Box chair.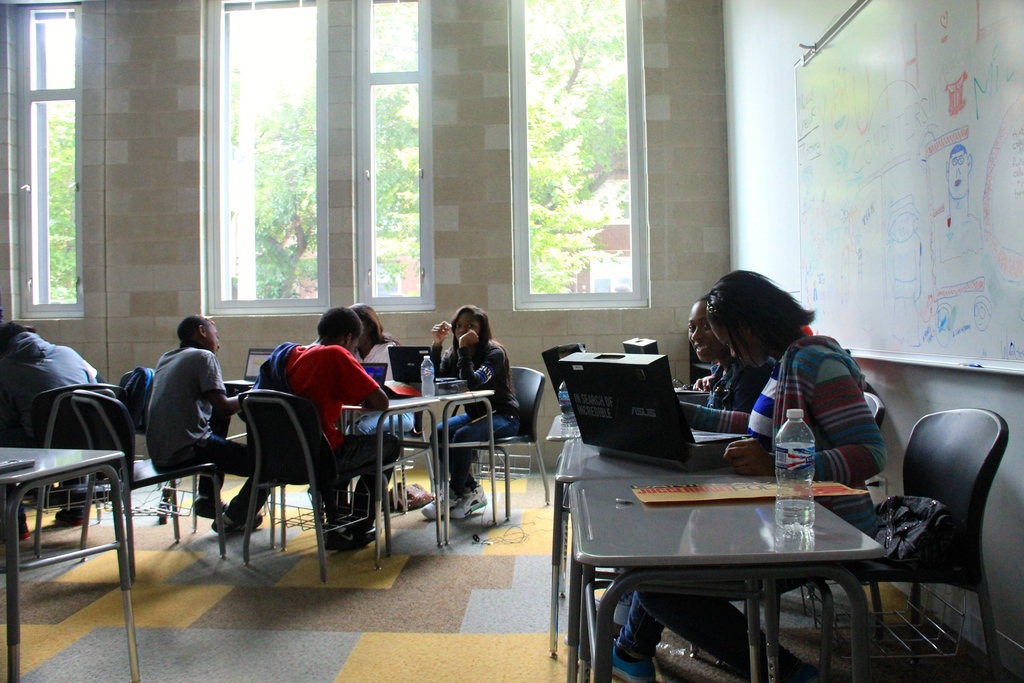
(x1=836, y1=397, x2=1012, y2=682).
